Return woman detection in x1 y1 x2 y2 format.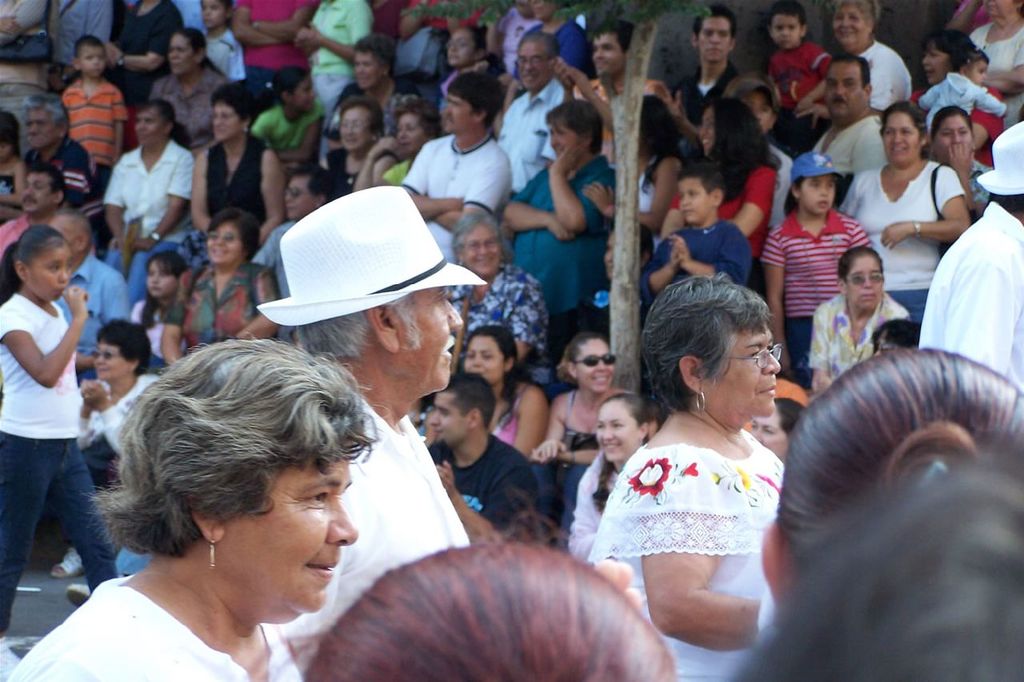
575 271 831 648.
